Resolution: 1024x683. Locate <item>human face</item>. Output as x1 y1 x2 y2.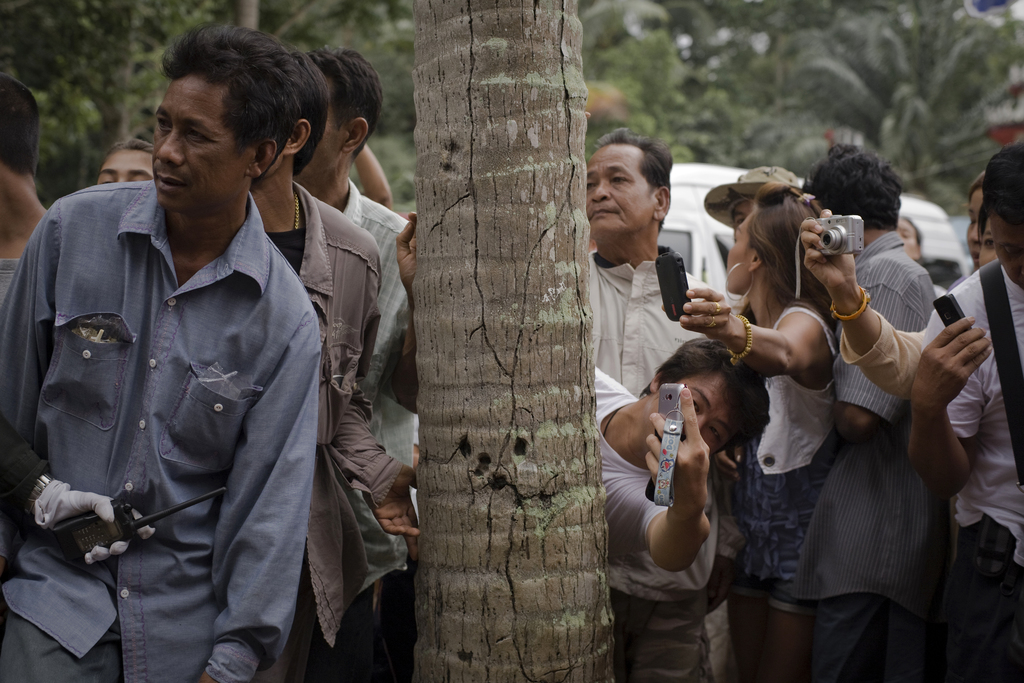
579 138 654 233.
